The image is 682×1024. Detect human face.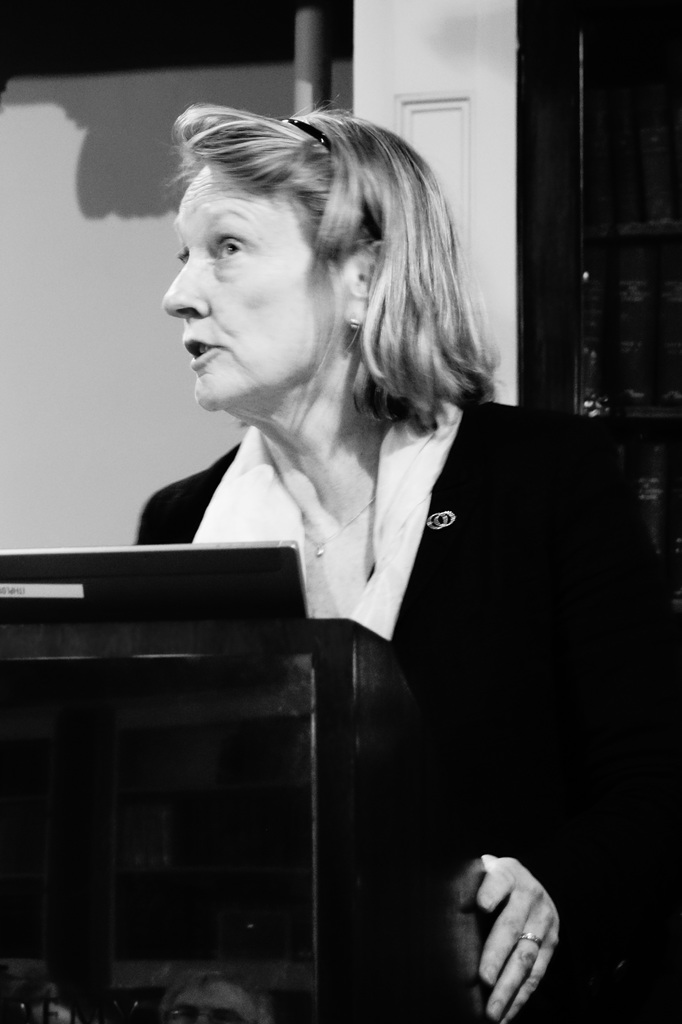
Detection: box(166, 166, 348, 410).
